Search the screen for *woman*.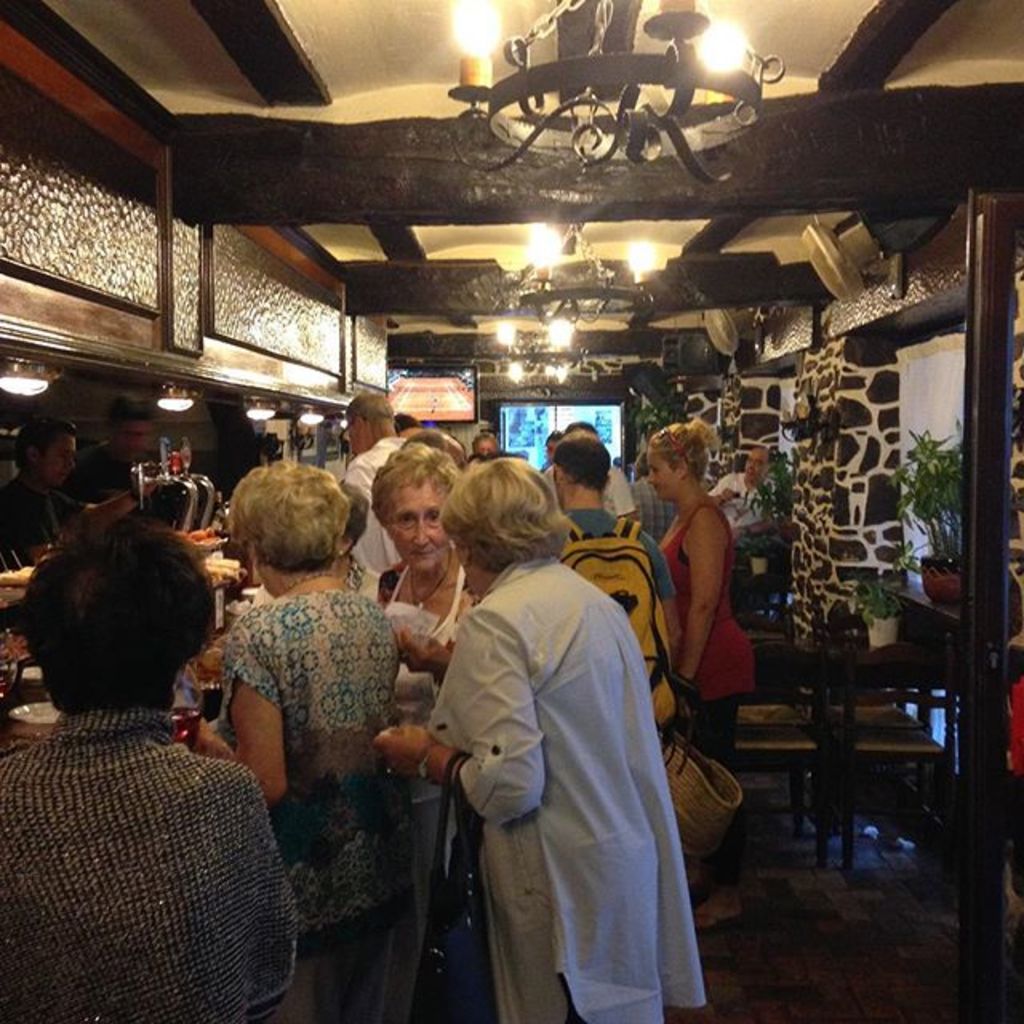
Found at crop(355, 438, 486, 885).
